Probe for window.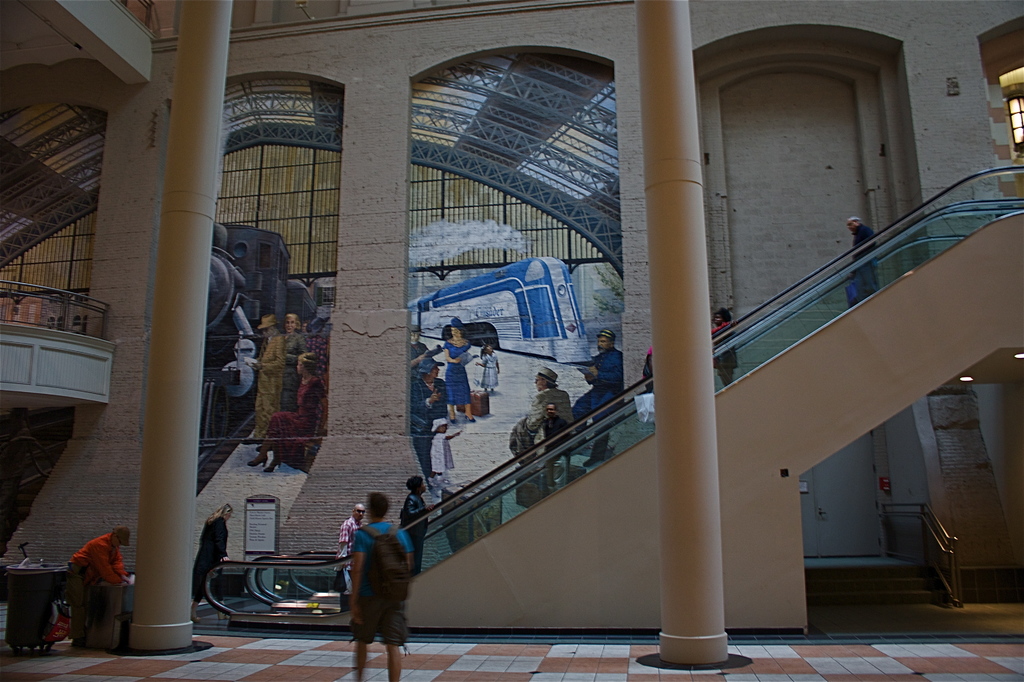
Probe result: left=0, top=72, right=328, bottom=556.
